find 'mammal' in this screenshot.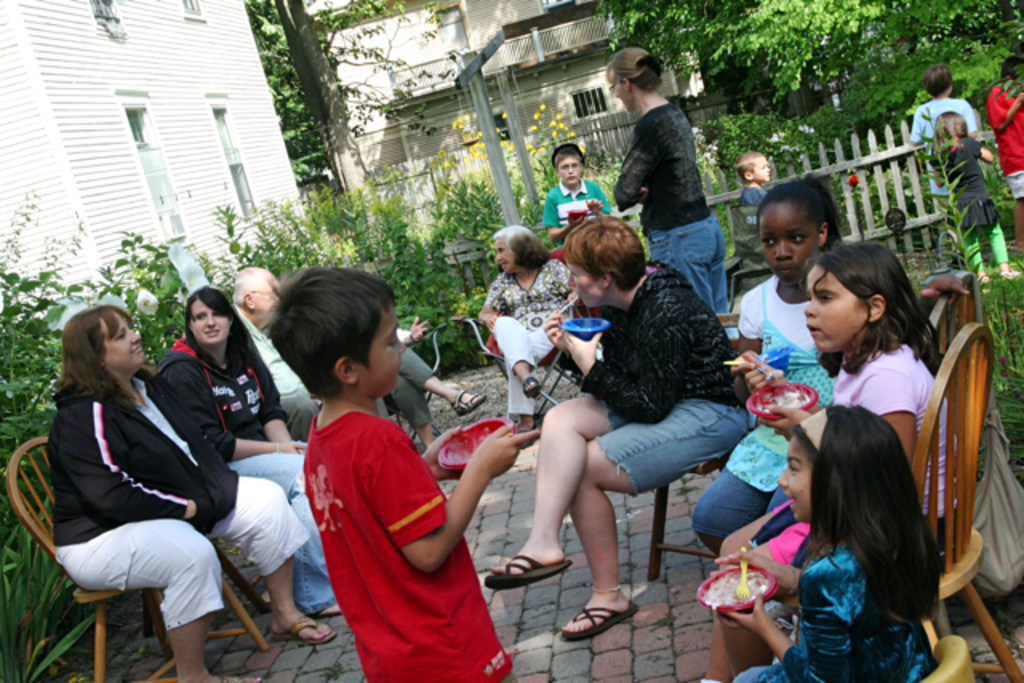
The bounding box for 'mammal' is (x1=155, y1=285, x2=342, y2=613).
